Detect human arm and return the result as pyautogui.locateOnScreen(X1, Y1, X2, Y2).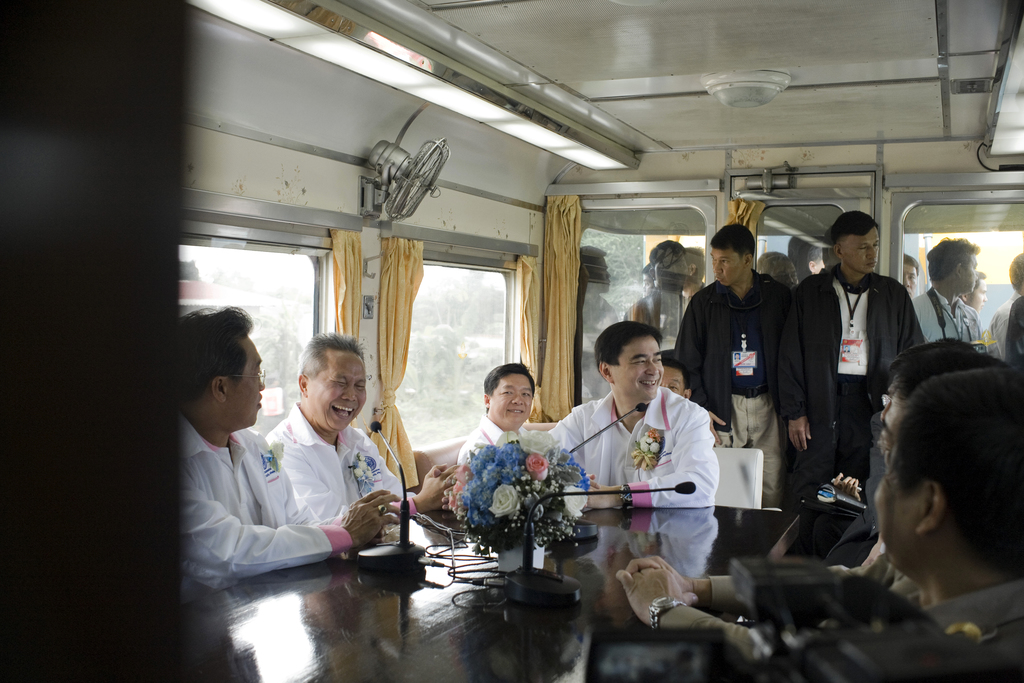
pyautogui.locateOnScreen(884, 286, 929, 359).
